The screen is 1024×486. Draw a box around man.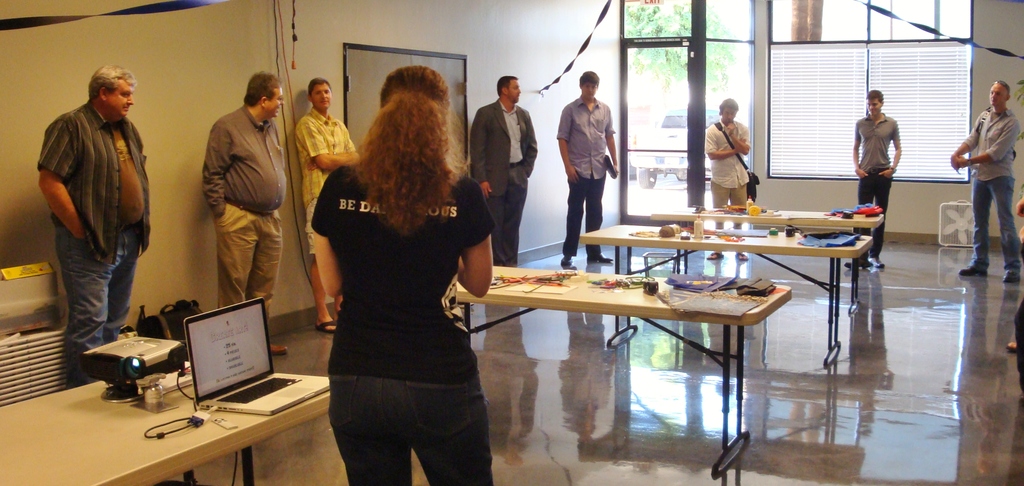
(x1=294, y1=78, x2=362, y2=333).
